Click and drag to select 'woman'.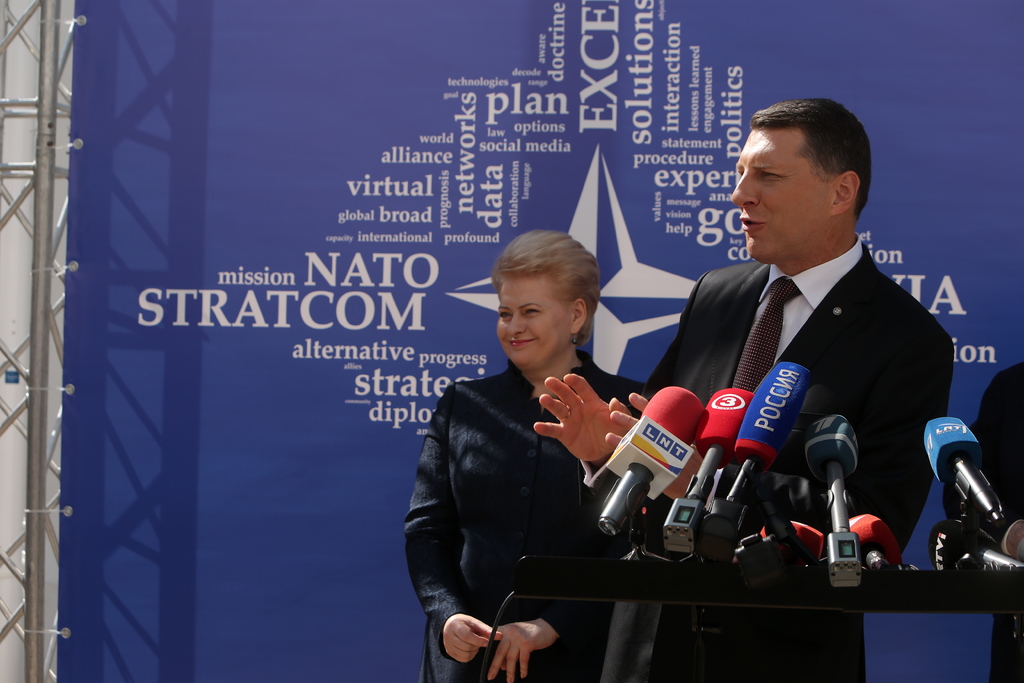
Selection: <bbox>409, 214, 647, 673</bbox>.
